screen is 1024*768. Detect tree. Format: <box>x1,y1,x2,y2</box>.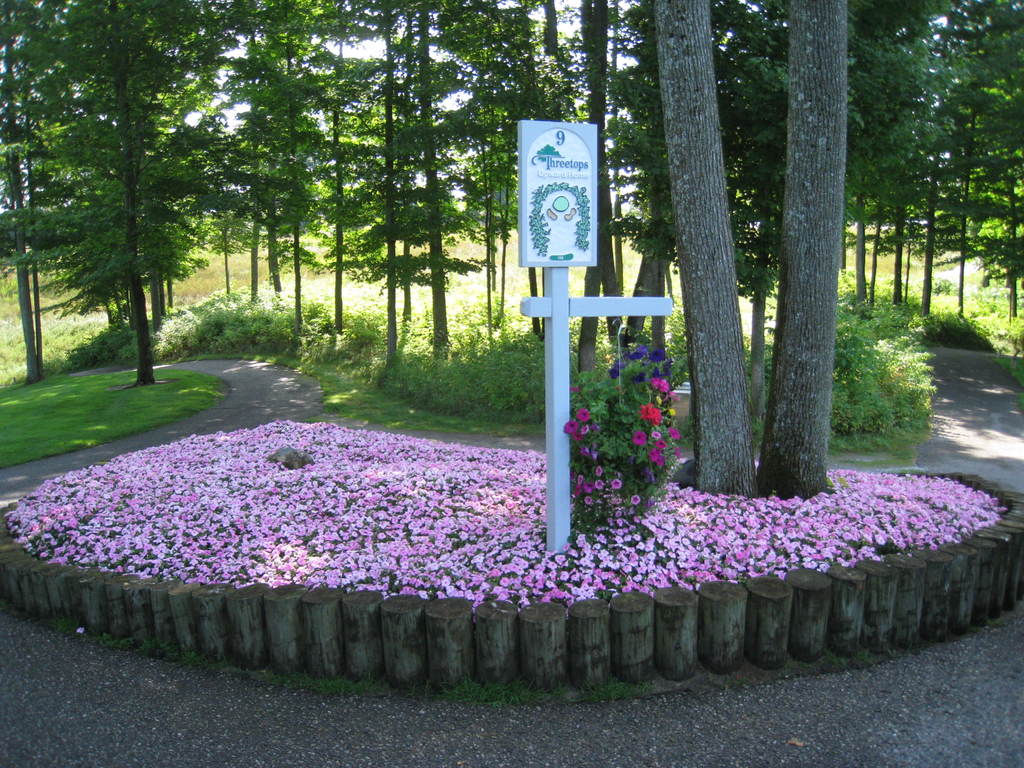
<box>650,0,844,500</box>.
